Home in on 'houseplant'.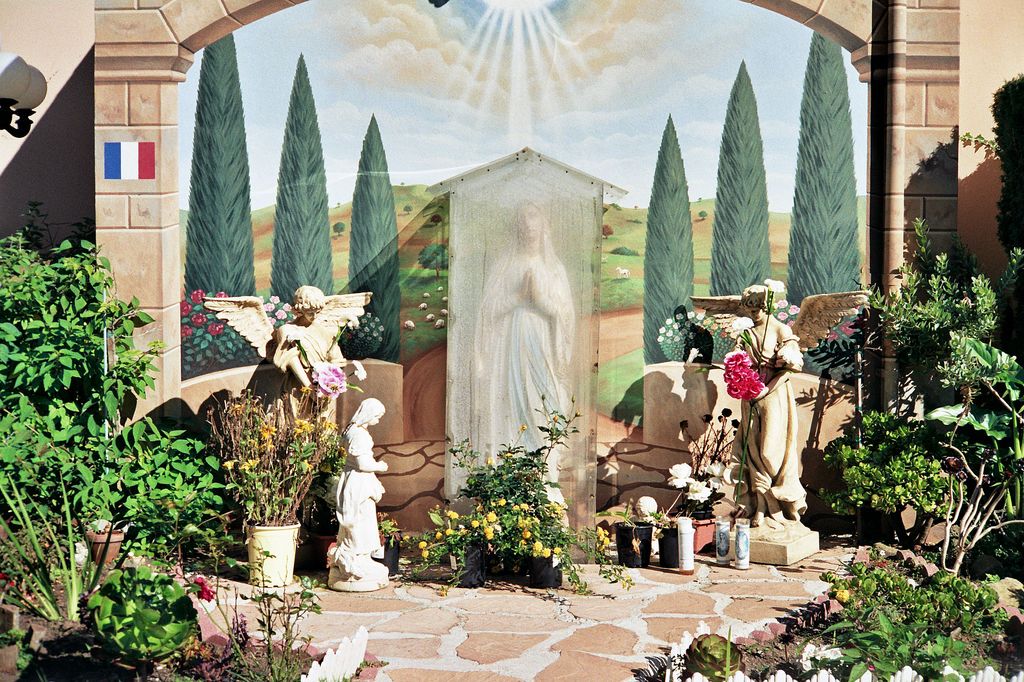
Homed in at pyautogui.locateOnScreen(670, 398, 742, 519).
